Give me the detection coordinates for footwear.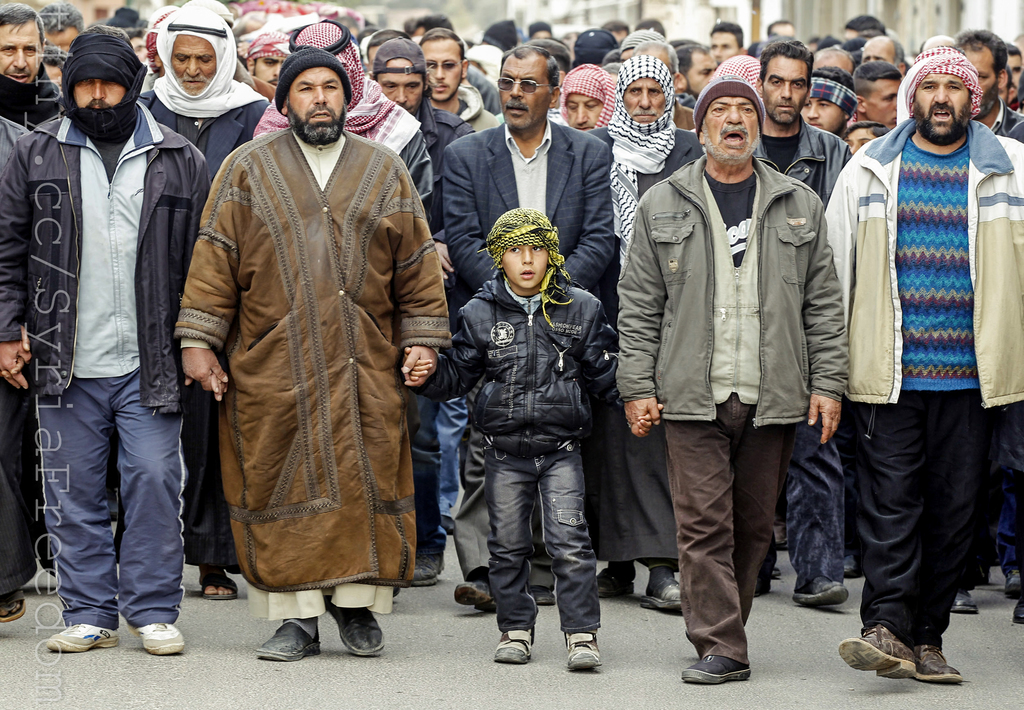
left=678, top=650, right=751, bottom=684.
